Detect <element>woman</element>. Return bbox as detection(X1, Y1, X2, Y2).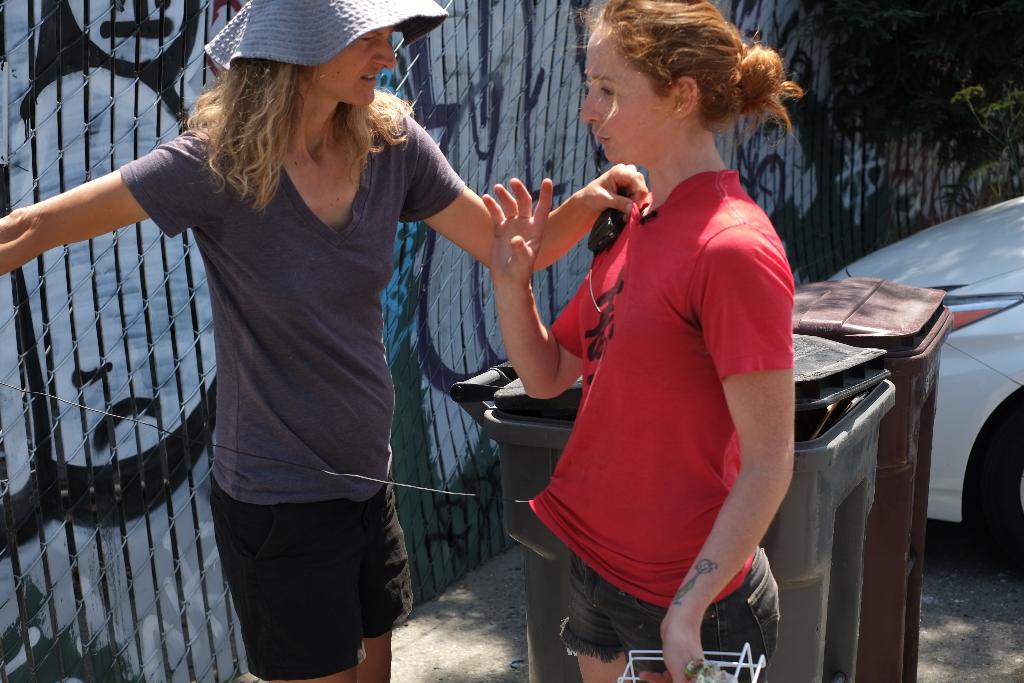
detection(509, 19, 804, 654).
